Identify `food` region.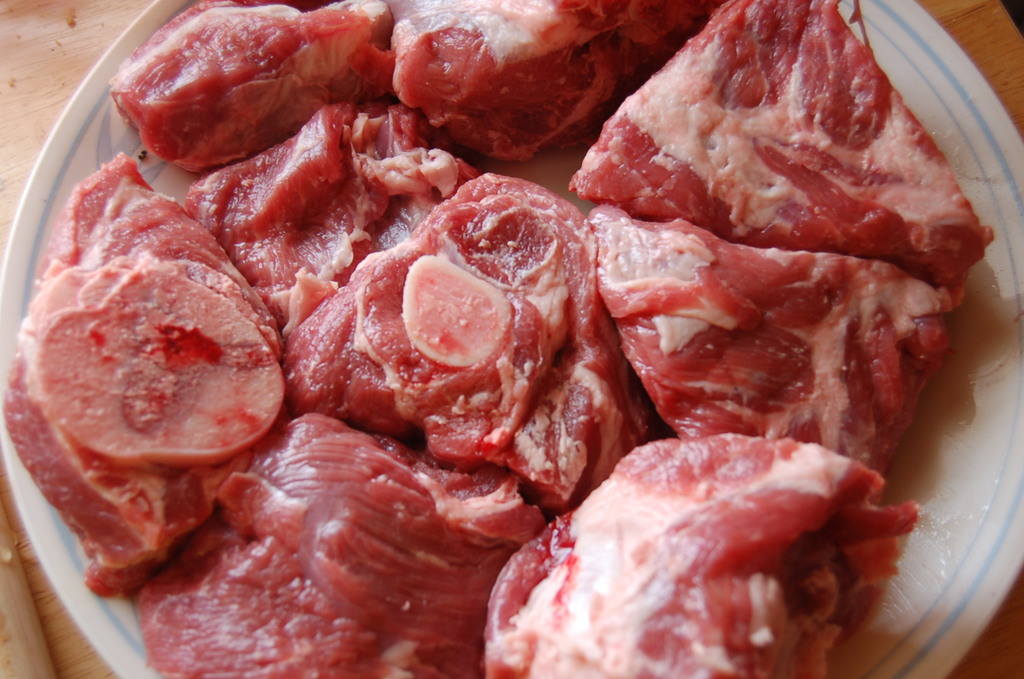
Region: select_region(474, 416, 936, 663).
